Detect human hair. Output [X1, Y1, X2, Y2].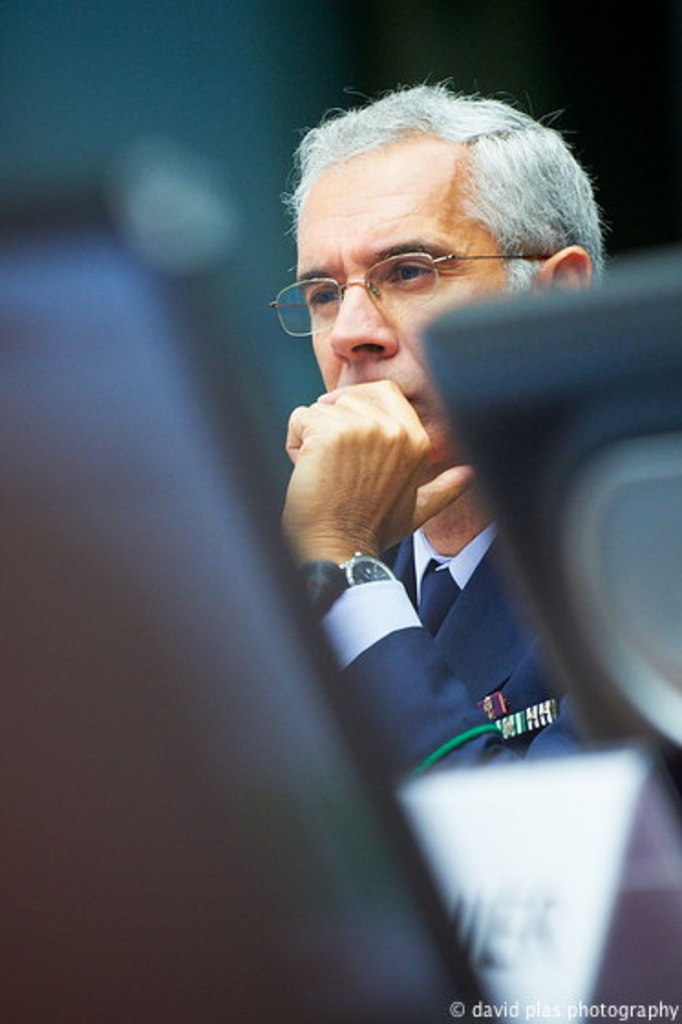
[291, 73, 596, 344].
